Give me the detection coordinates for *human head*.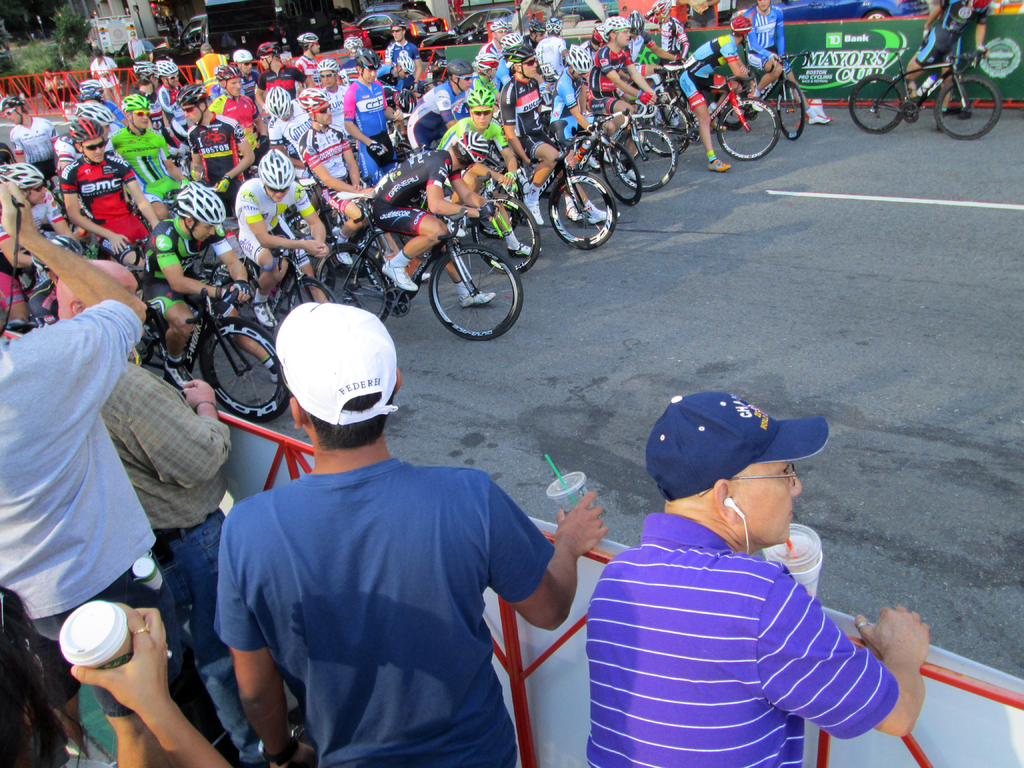
box(543, 17, 563, 38).
